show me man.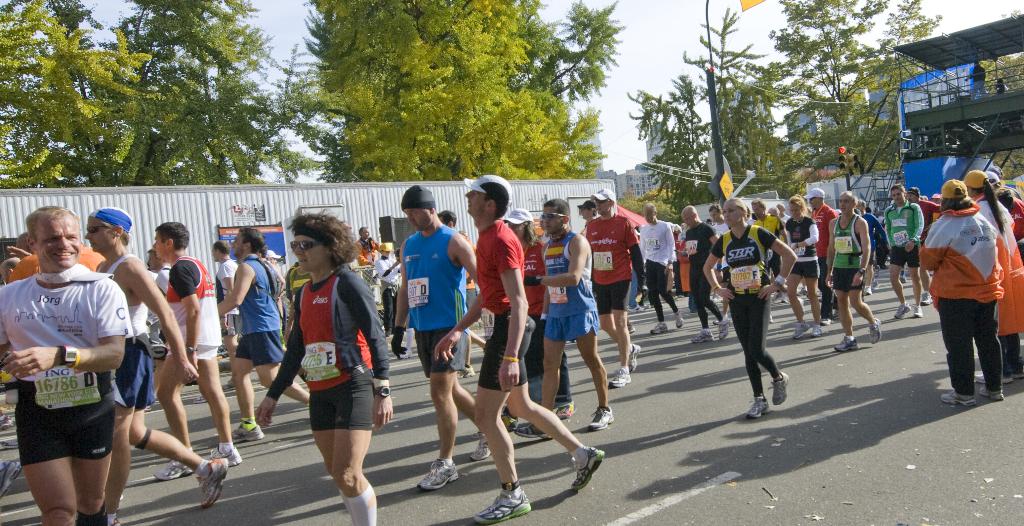
man is here: pyautogui.locateOnScreen(150, 250, 172, 389).
